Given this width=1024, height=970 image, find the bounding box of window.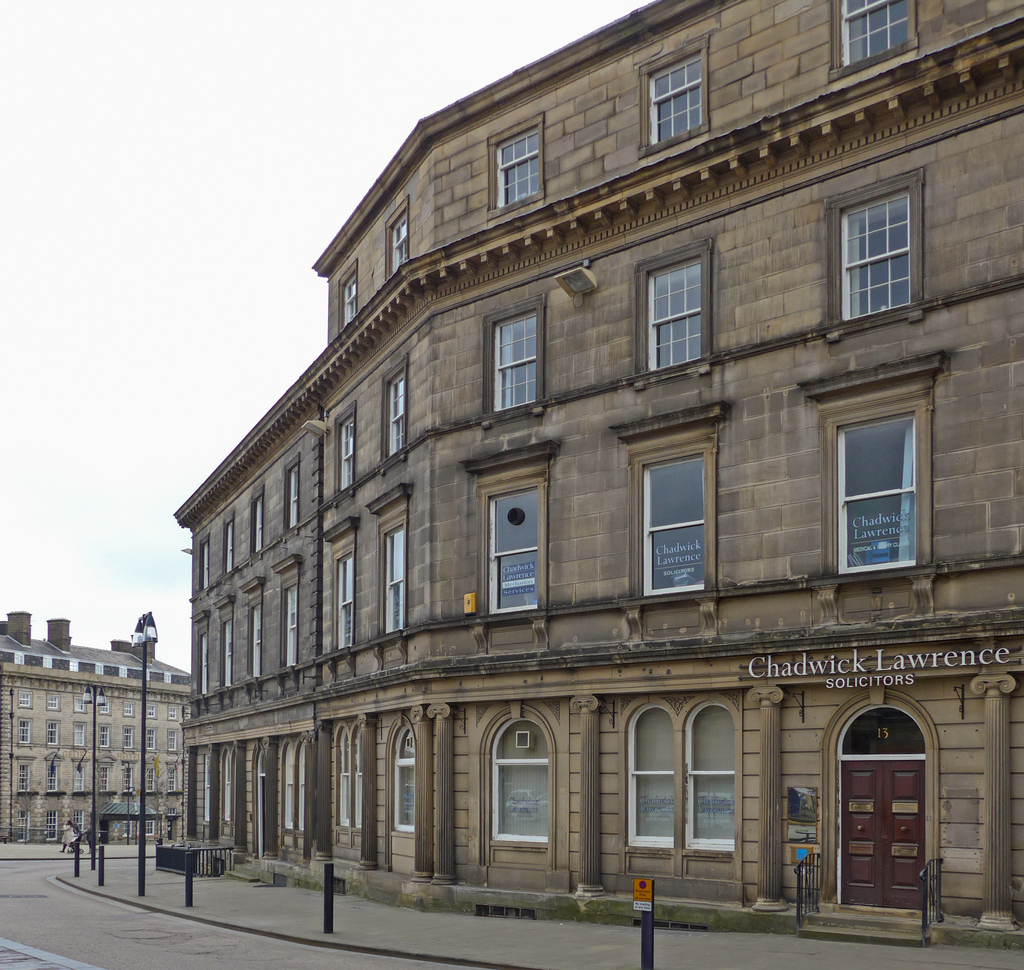
box=[88, 689, 118, 715].
